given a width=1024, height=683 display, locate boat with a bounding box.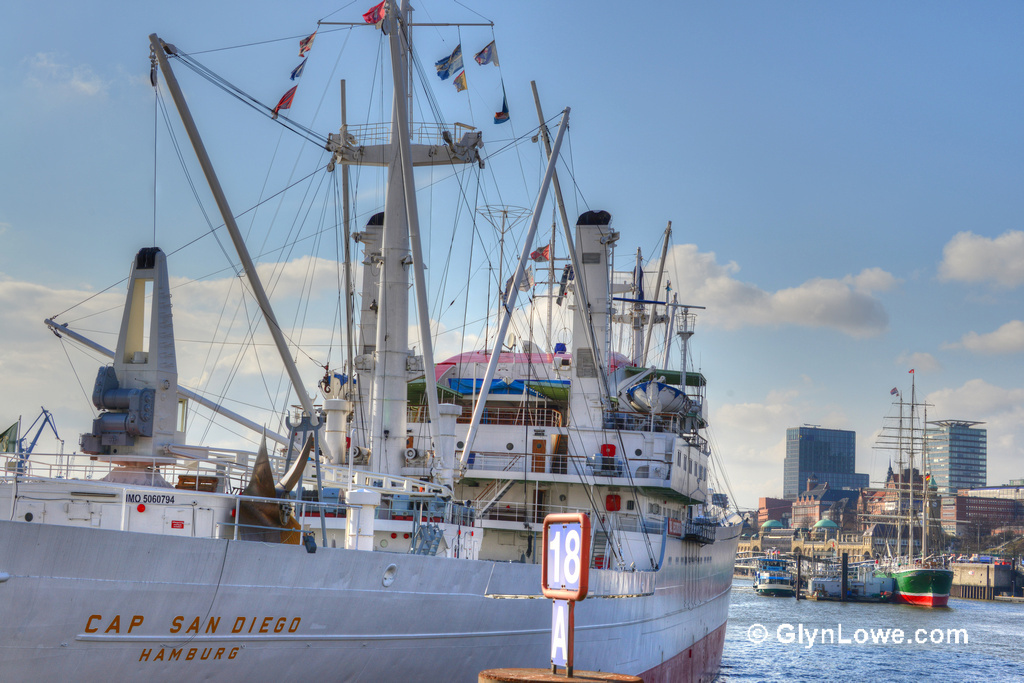
Located: region(0, 0, 758, 682).
